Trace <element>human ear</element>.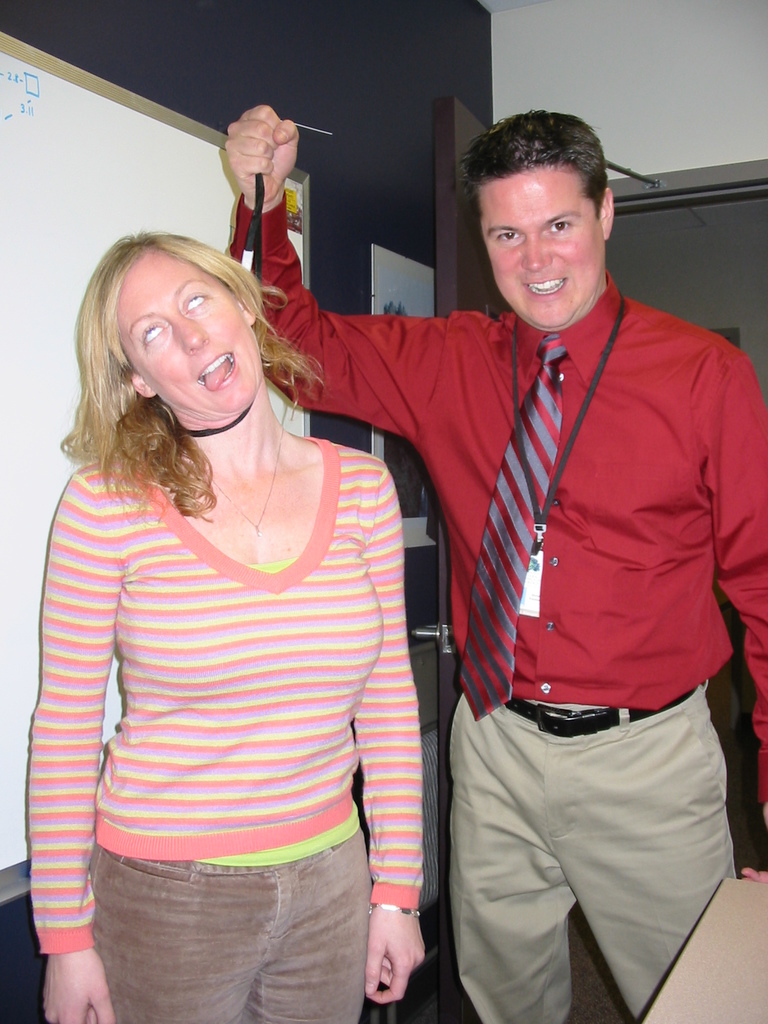
Traced to box=[241, 298, 255, 324].
